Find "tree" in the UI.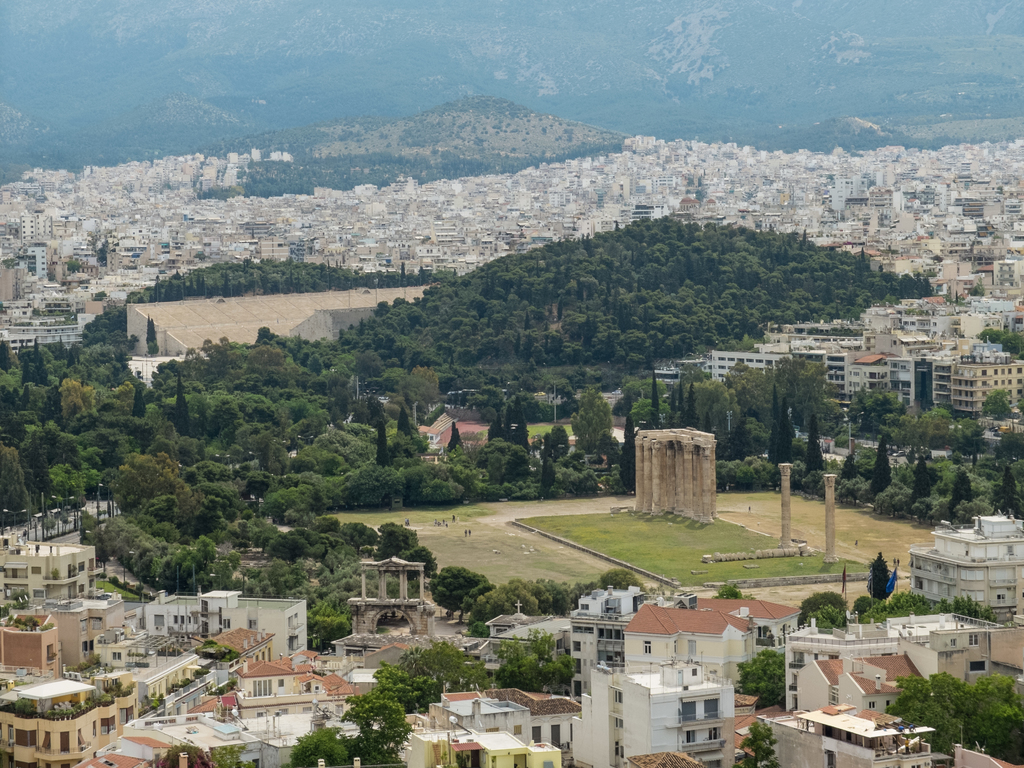
UI element at left=996, top=463, right=1022, bottom=516.
